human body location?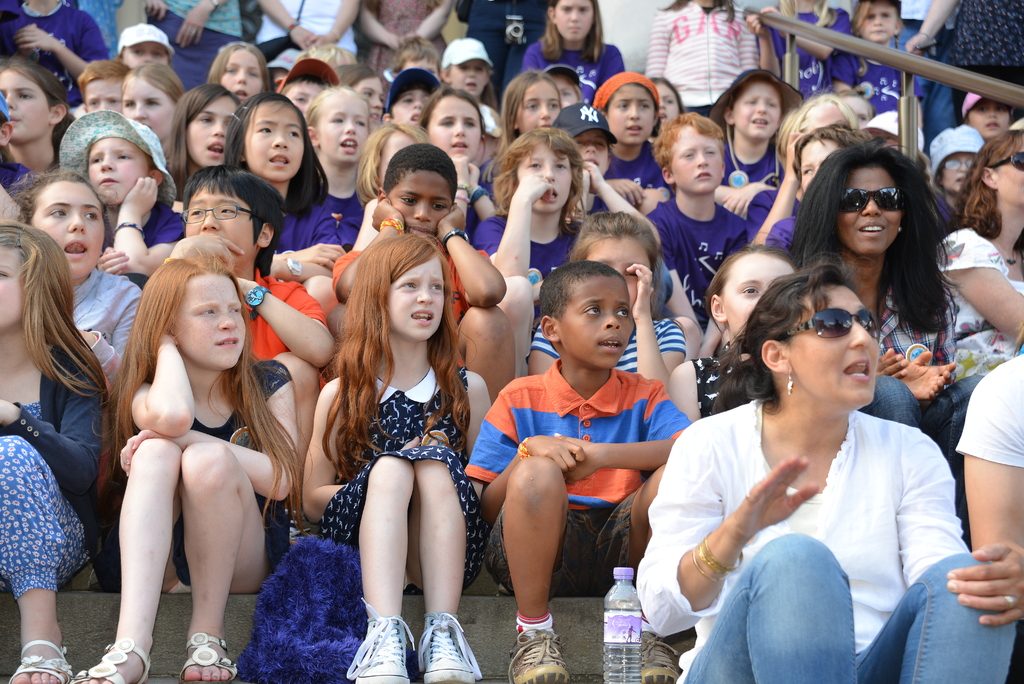
pyautogui.locateOnScreen(872, 116, 922, 149)
